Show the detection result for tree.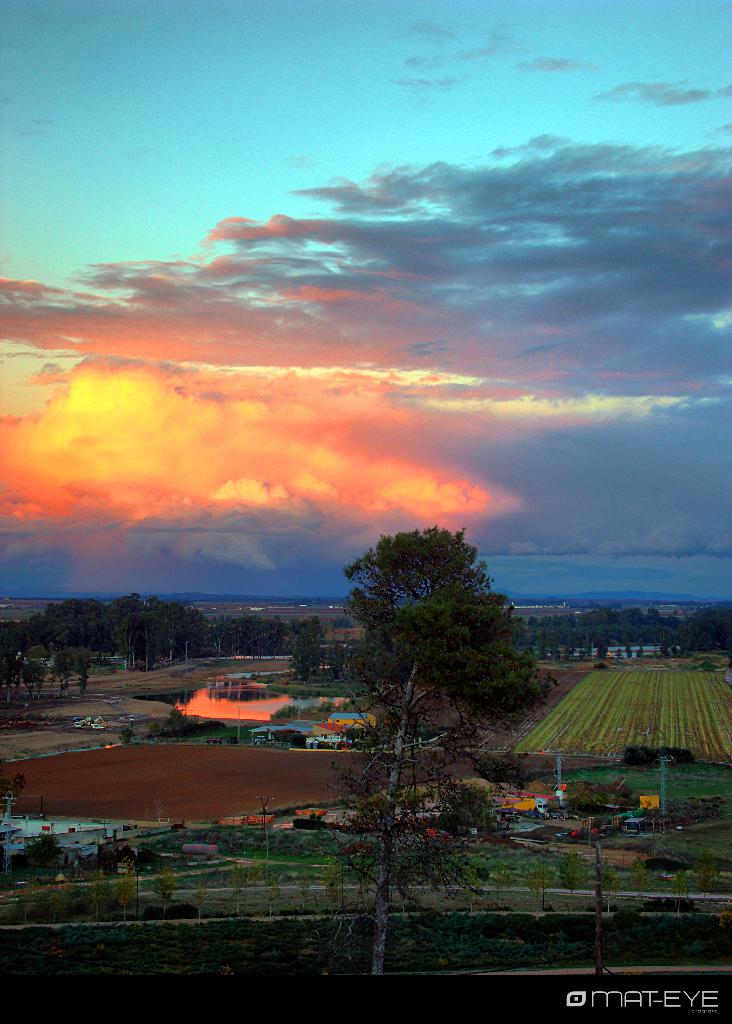
box=[231, 874, 243, 923].
